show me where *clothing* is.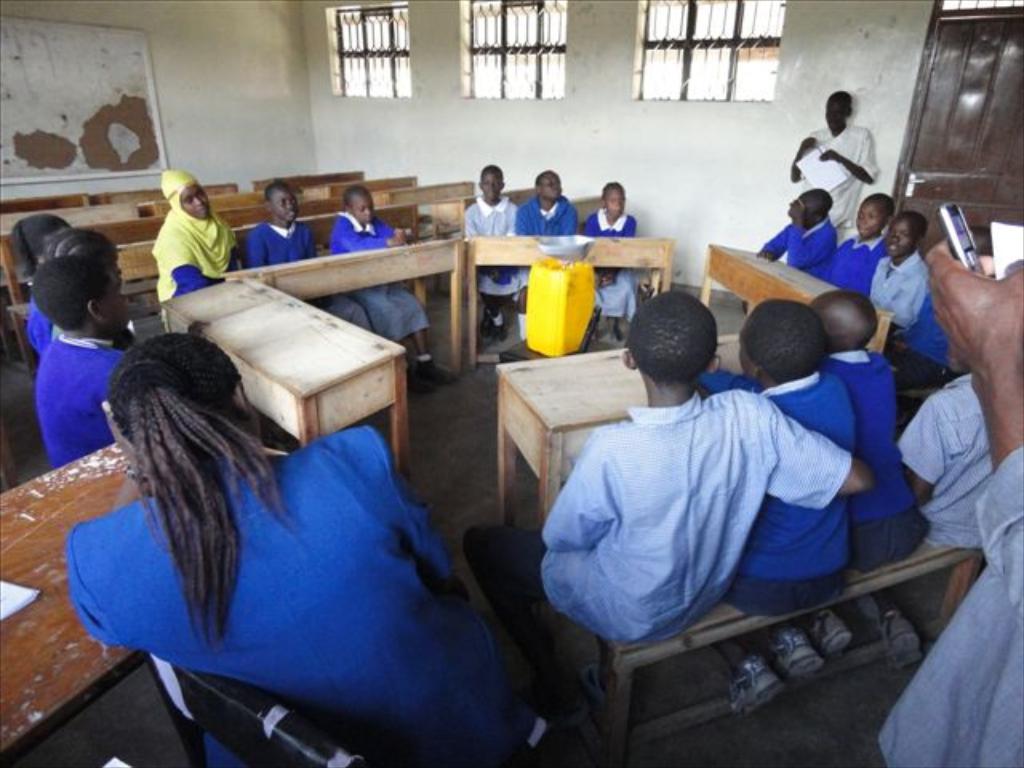
*clothing* is at locate(582, 214, 638, 314).
